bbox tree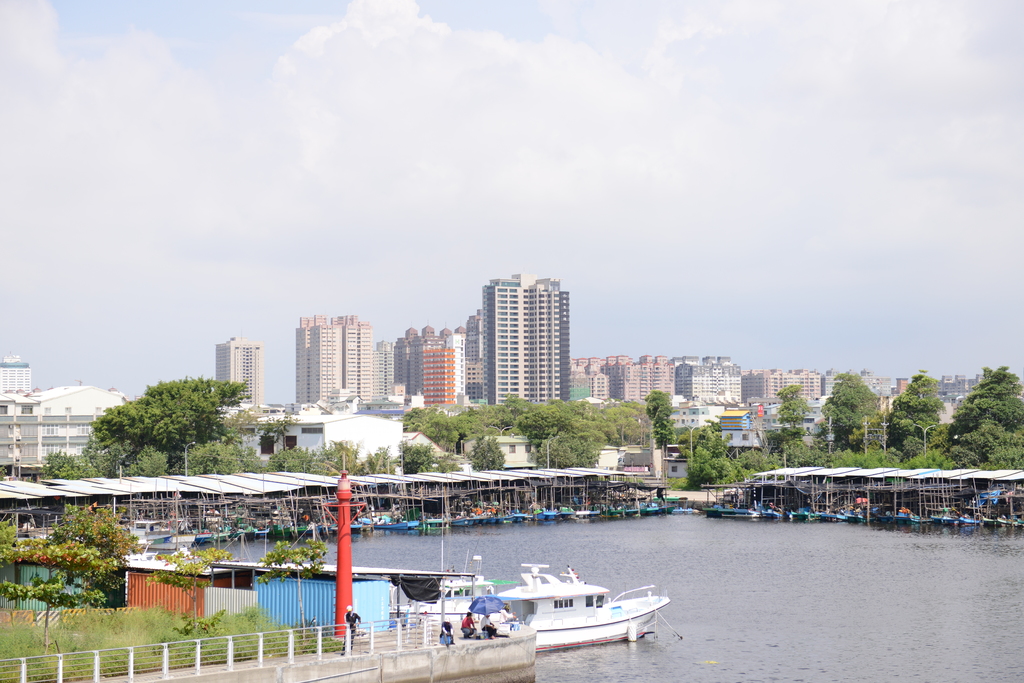
left=772, top=380, right=810, bottom=424
